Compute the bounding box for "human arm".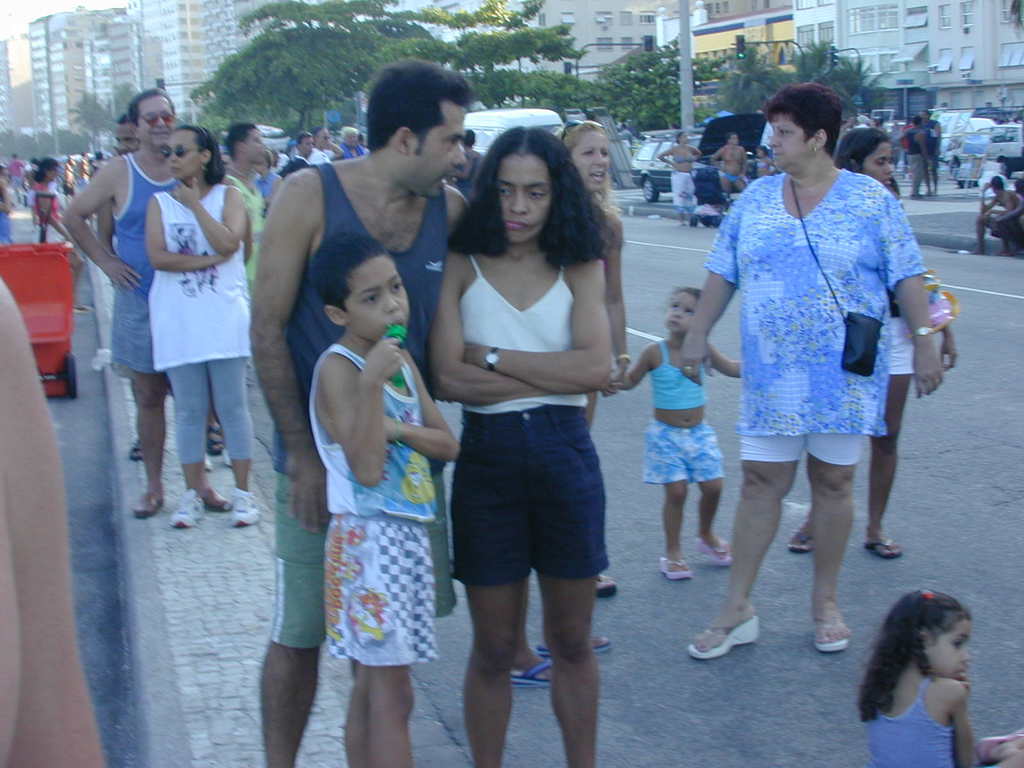
bbox=[706, 336, 742, 380].
